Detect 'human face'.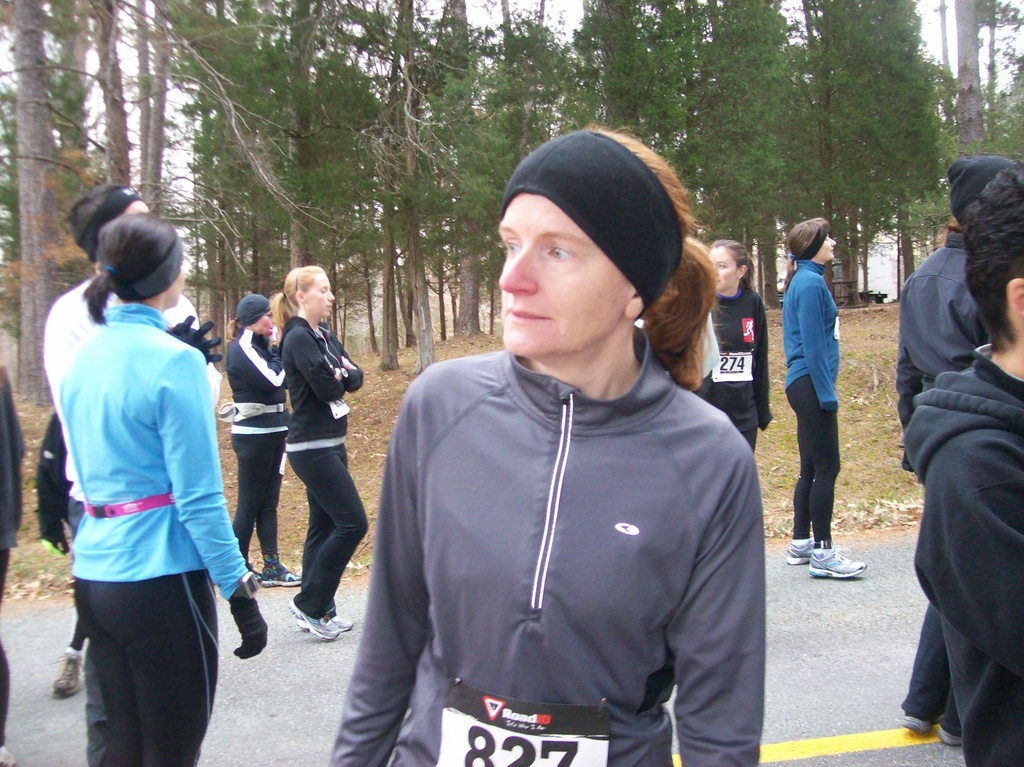
Detected at <box>500,192,632,357</box>.
